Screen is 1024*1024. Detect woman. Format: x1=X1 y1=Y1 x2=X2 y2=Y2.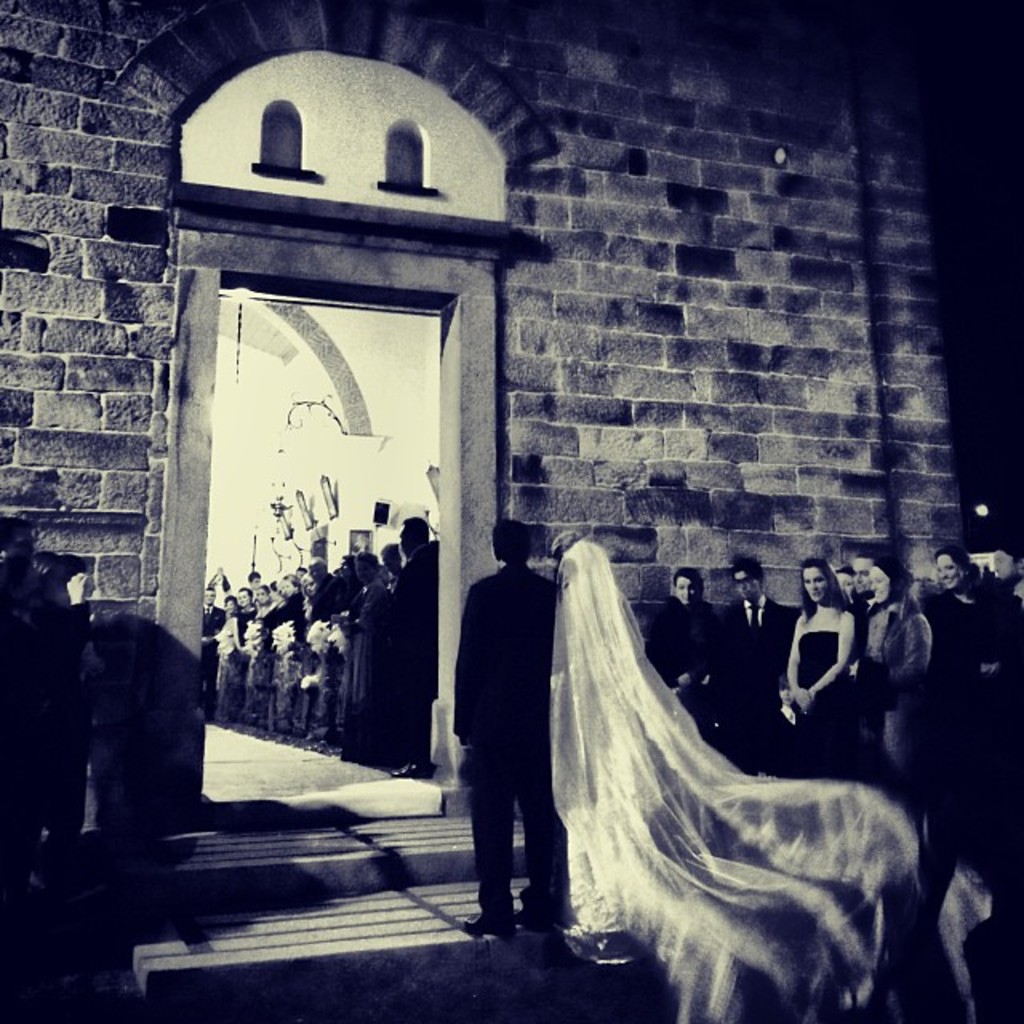
x1=923 y1=541 x2=1005 y2=760.
